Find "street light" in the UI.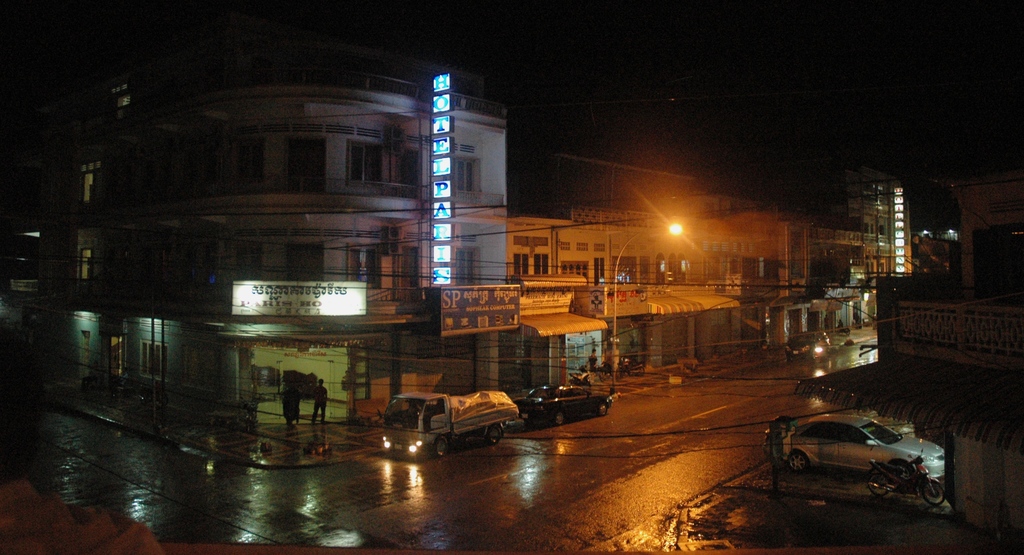
UI element at 613,223,685,391.
